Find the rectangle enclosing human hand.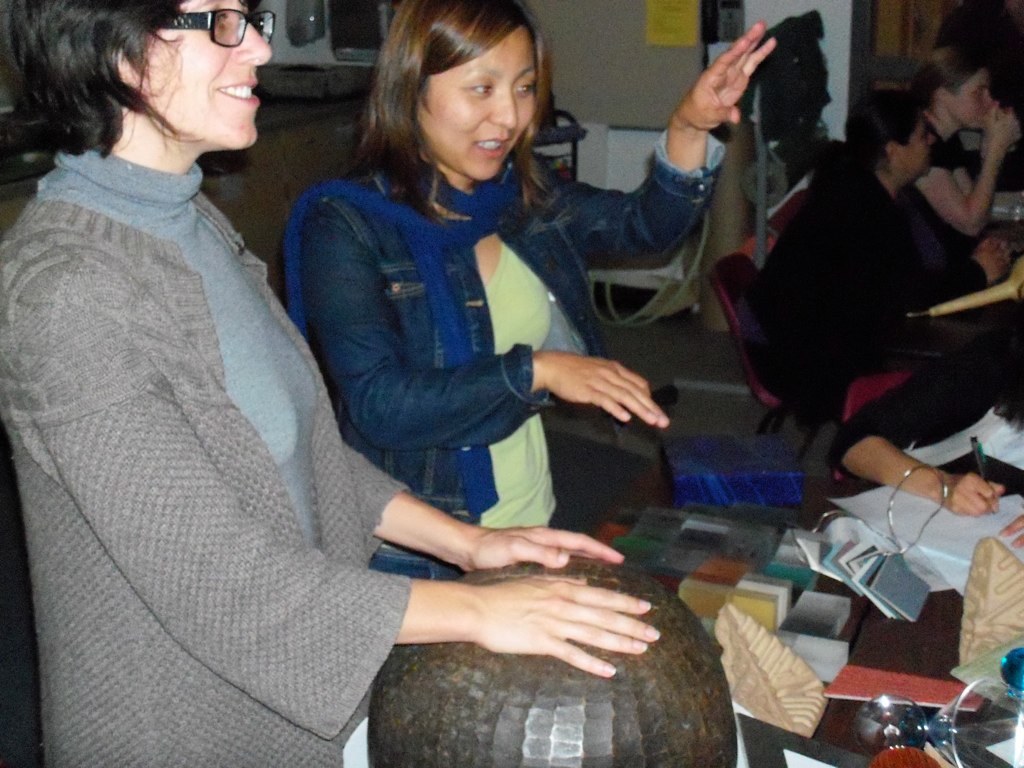
region(989, 105, 1021, 152).
